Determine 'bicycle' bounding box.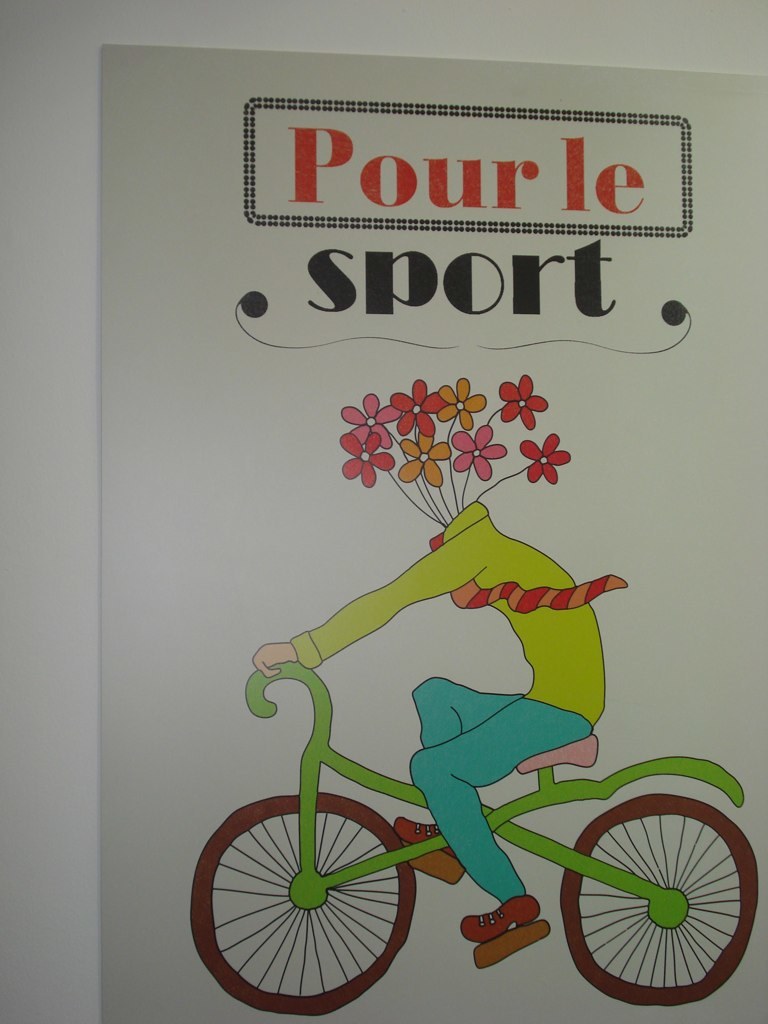
Determined: l=187, t=664, r=763, b=1013.
